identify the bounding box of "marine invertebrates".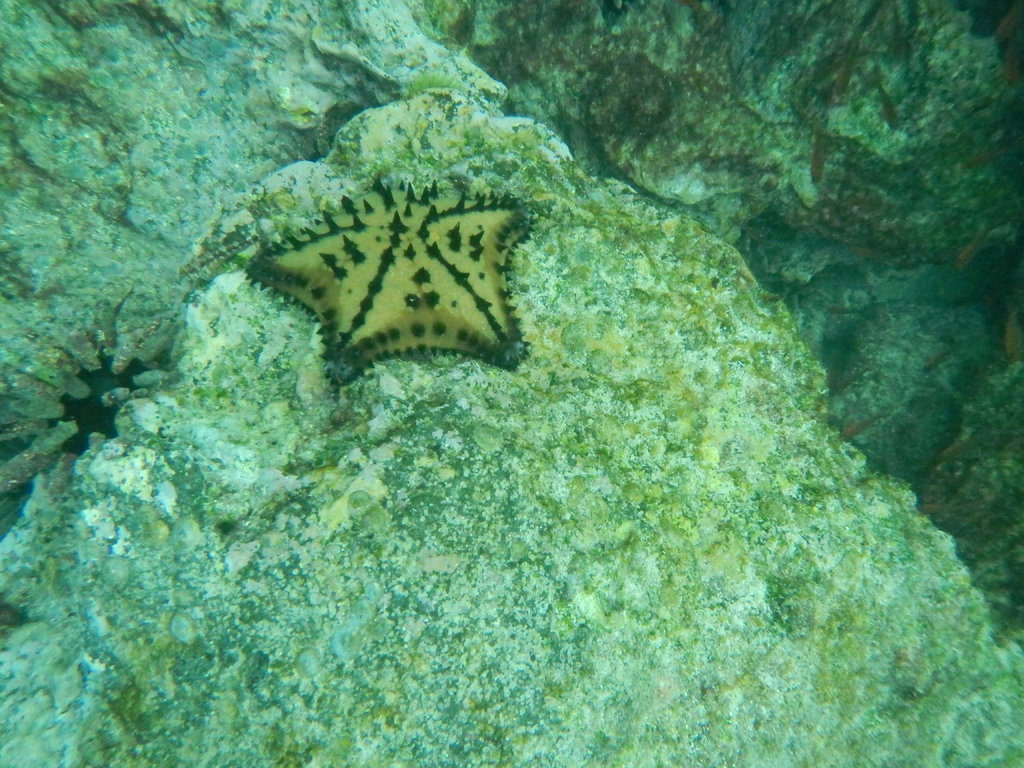
crop(264, 170, 545, 406).
